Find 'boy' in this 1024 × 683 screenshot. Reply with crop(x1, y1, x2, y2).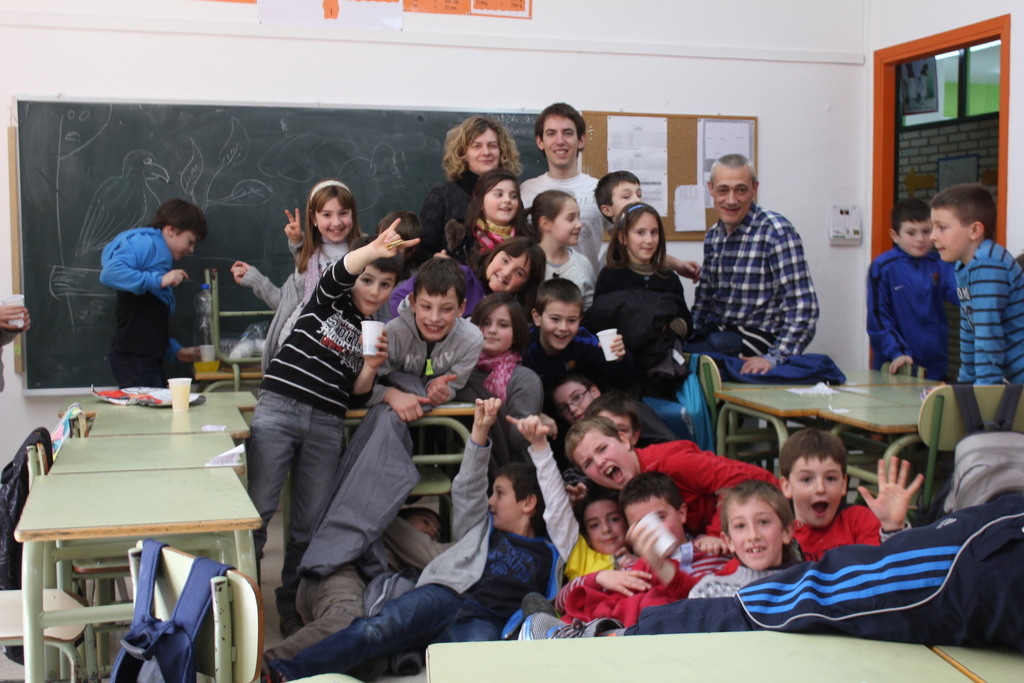
crop(525, 286, 639, 384).
